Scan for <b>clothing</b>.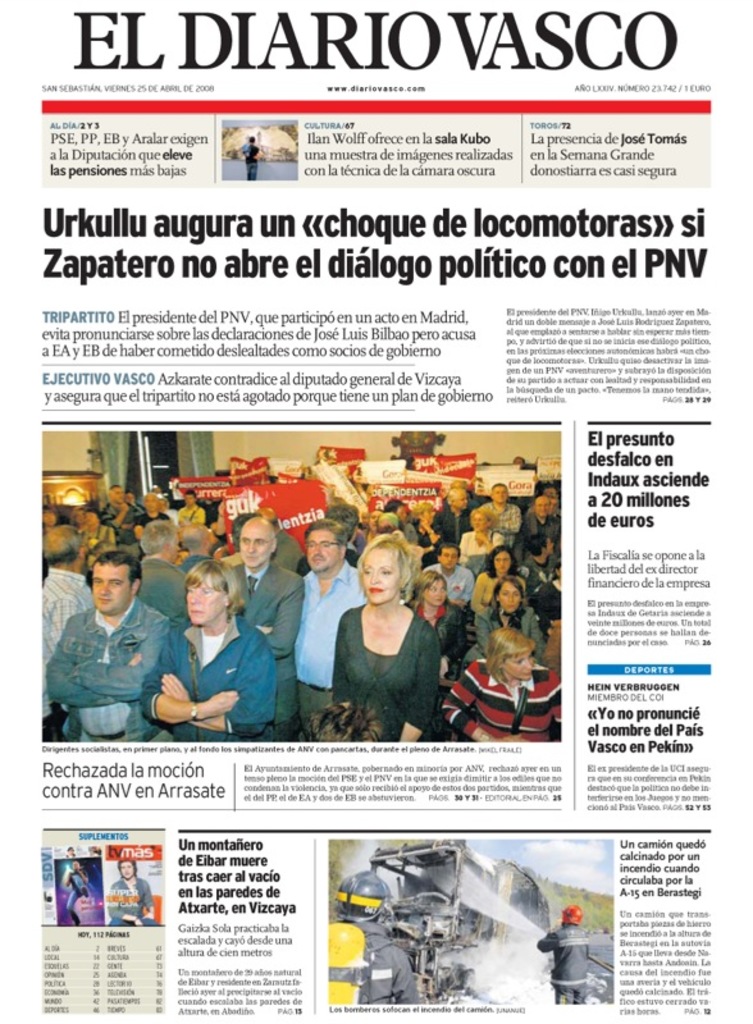
Scan result: [237,559,306,736].
